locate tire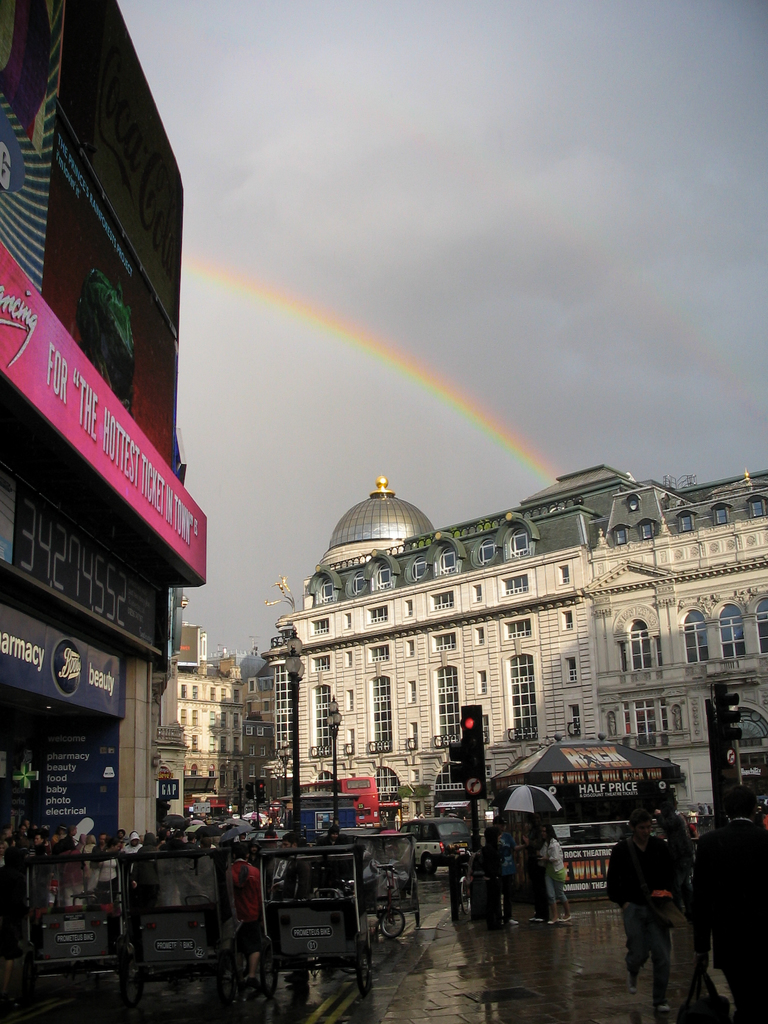
locate(374, 911, 394, 930)
